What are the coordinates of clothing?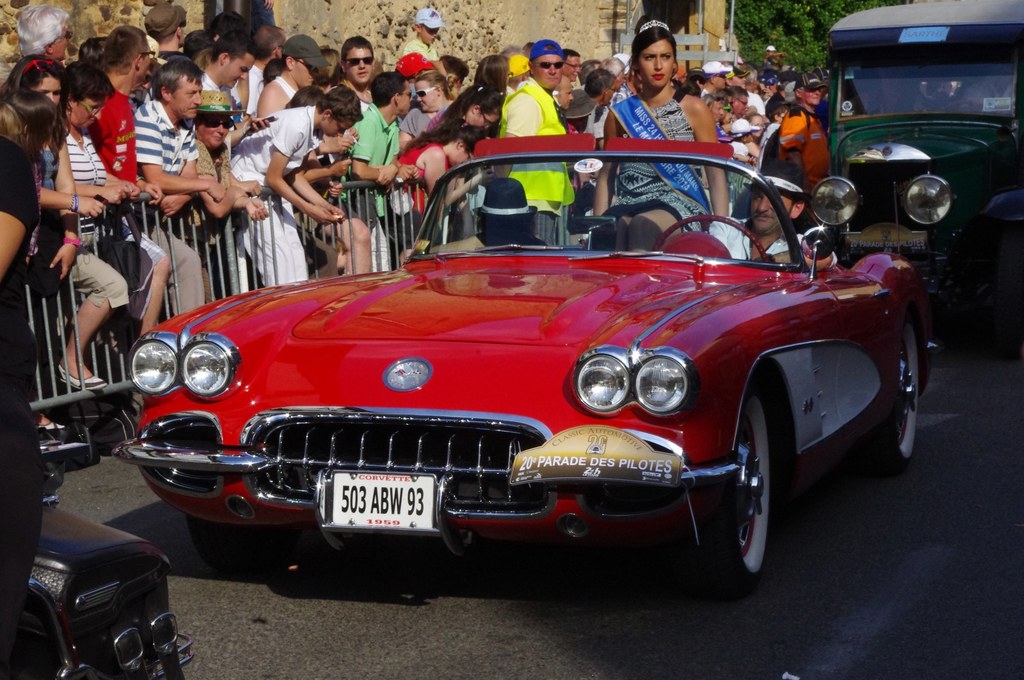
left=243, top=65, right=266, bottom=116.
